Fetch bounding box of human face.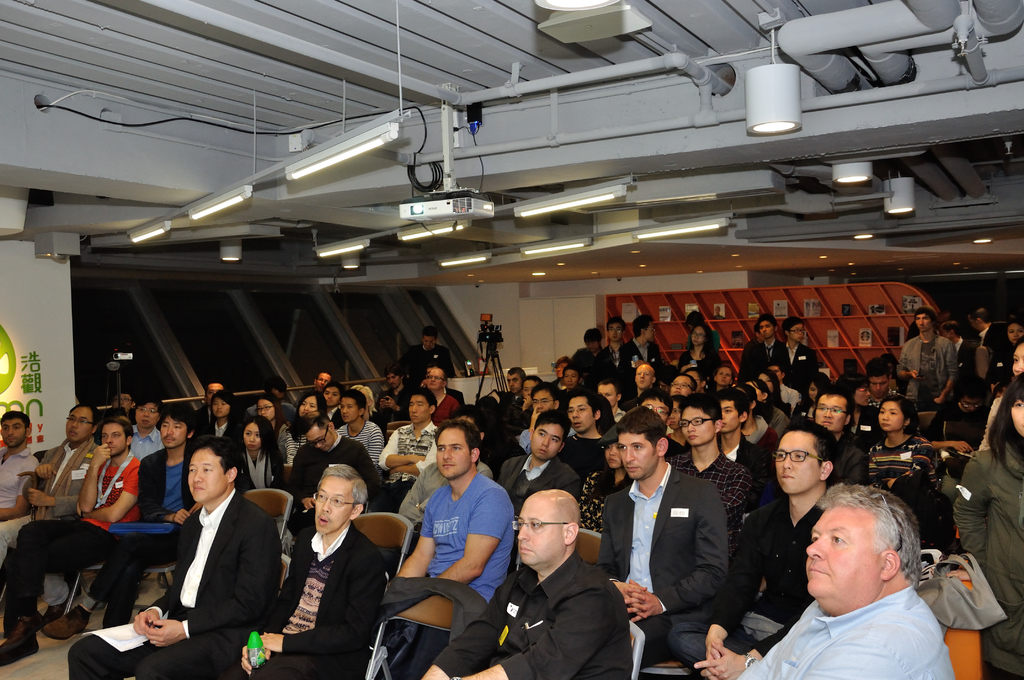
Bbox: <region>855, 387, 868, 409</region>.
